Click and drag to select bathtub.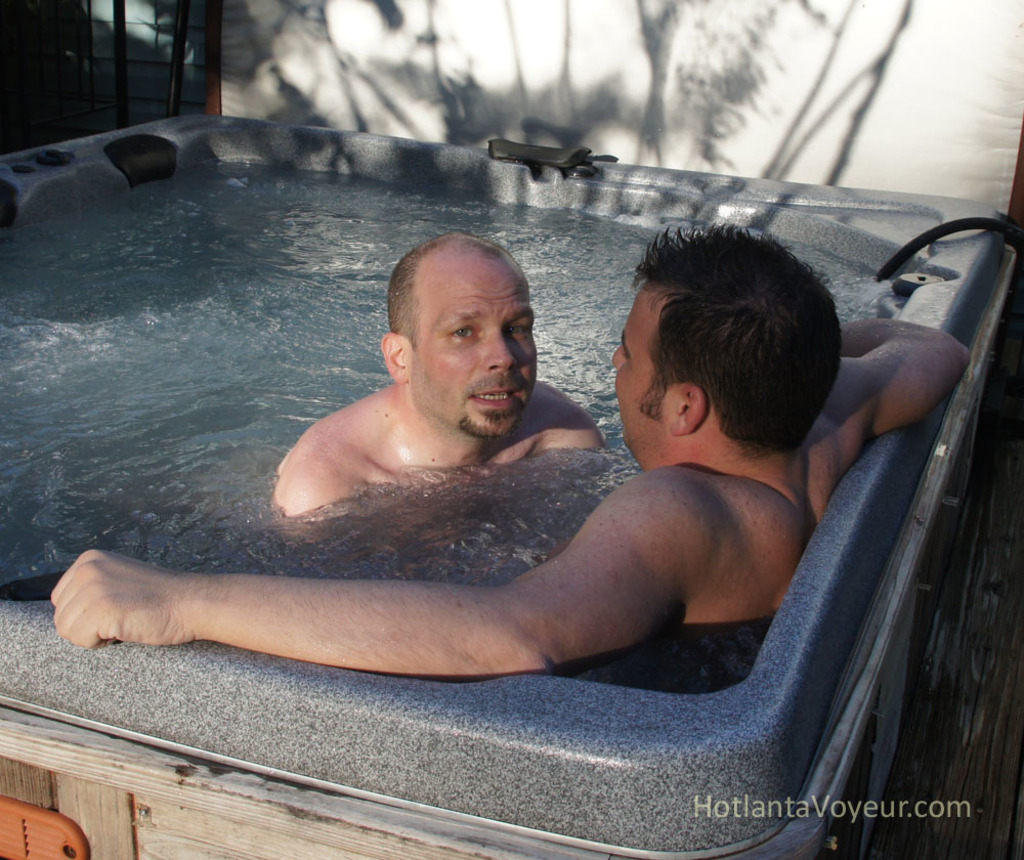
Selection: [0, 111, 1023, 859].
